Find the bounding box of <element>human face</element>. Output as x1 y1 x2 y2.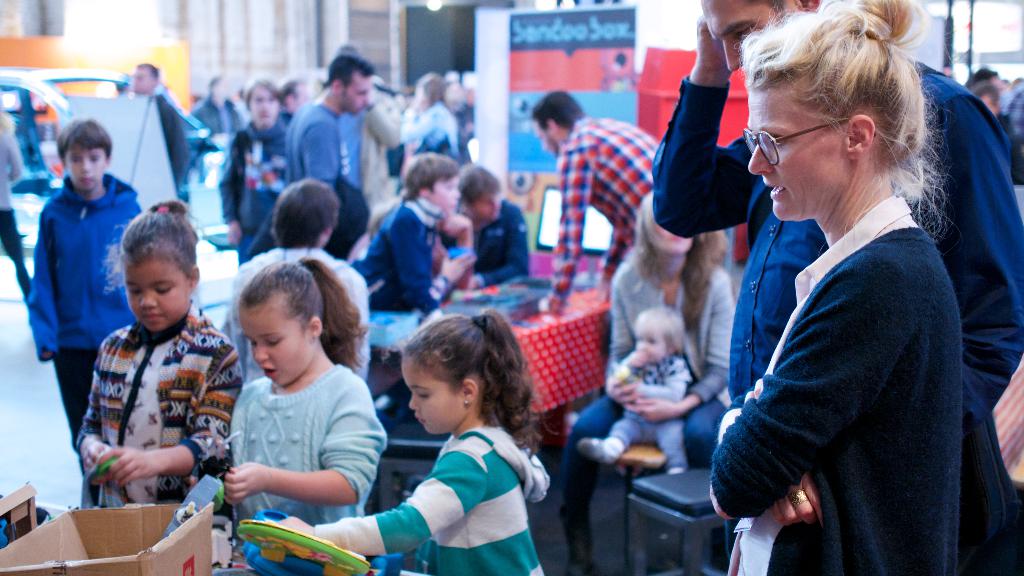
342 76 374 116.
